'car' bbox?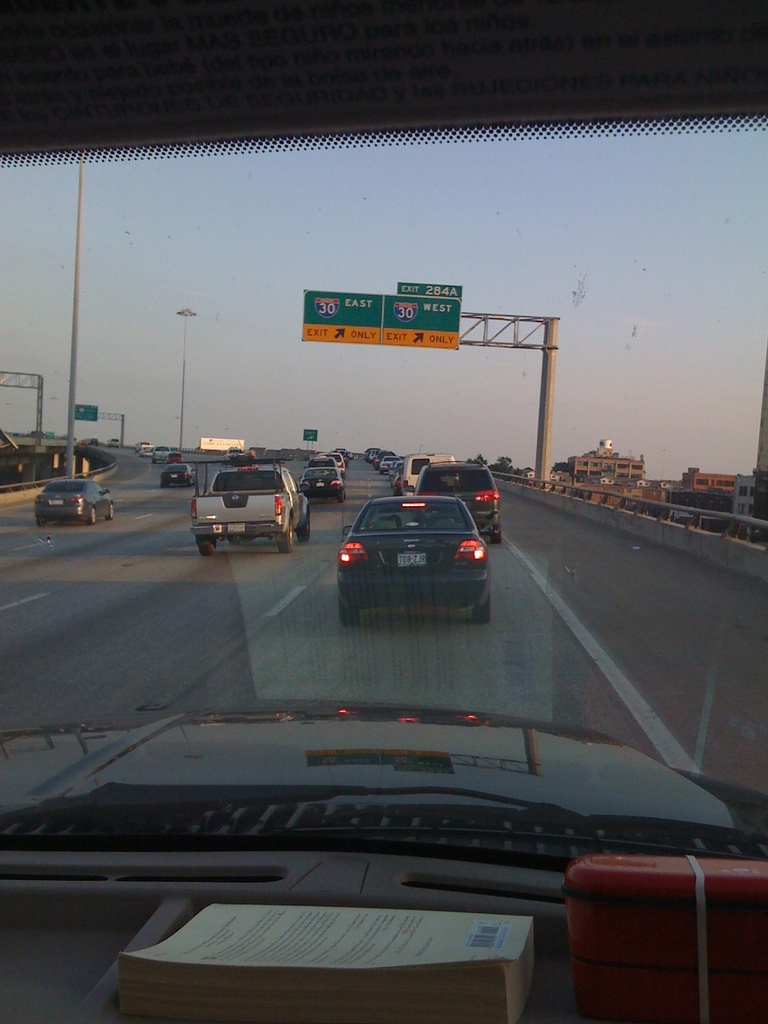
<bbox>33, 478, 112, 524</bbox>
